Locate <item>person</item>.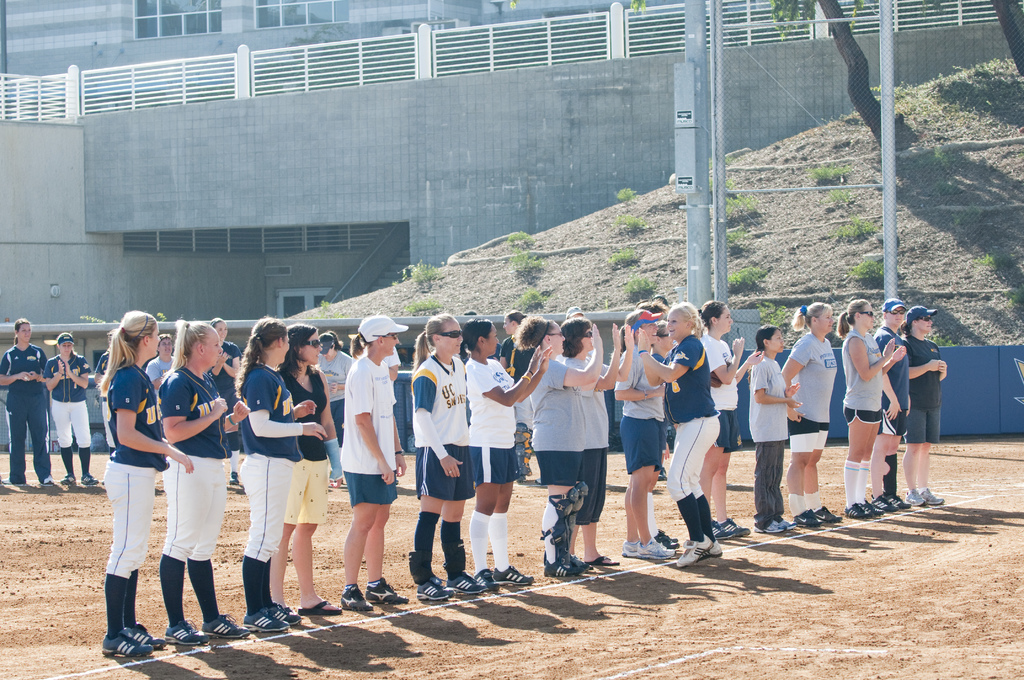
Bounding box: bbox(874, 300, 909, 510).
